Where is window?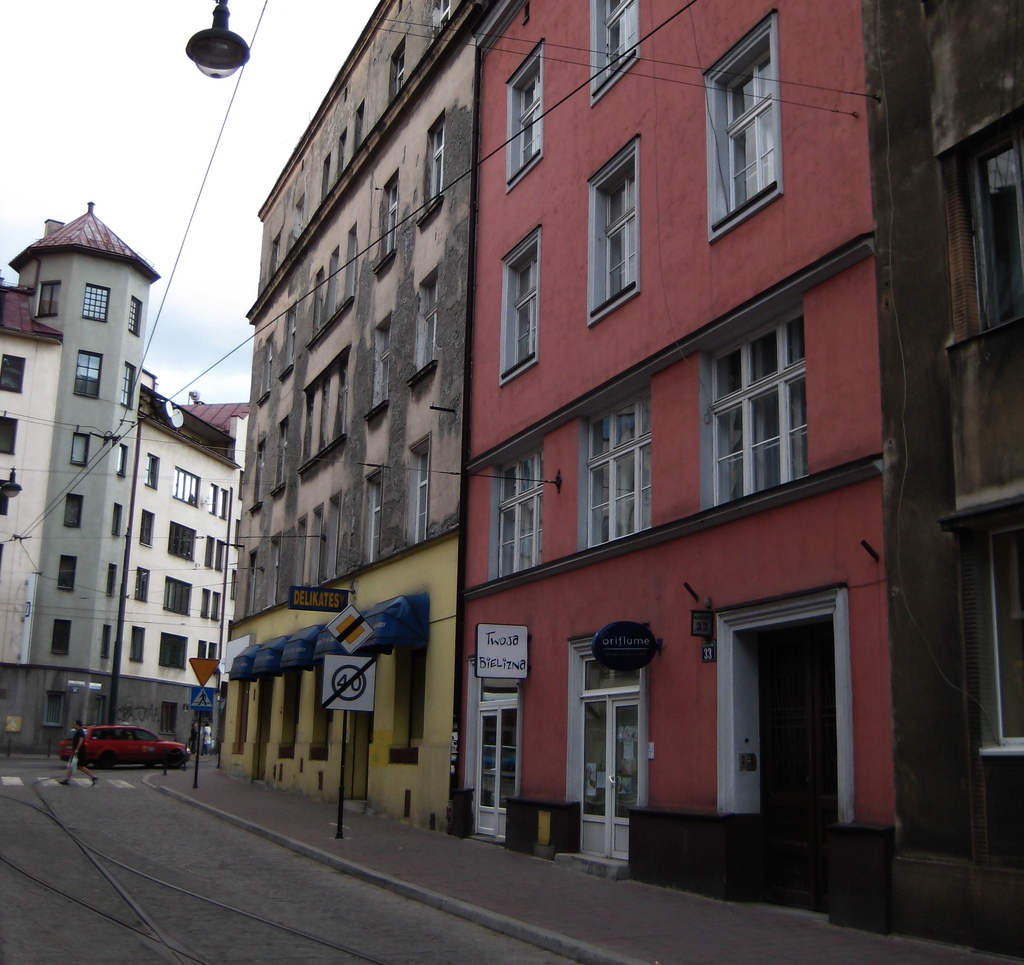
586, 0, 644, 104.
